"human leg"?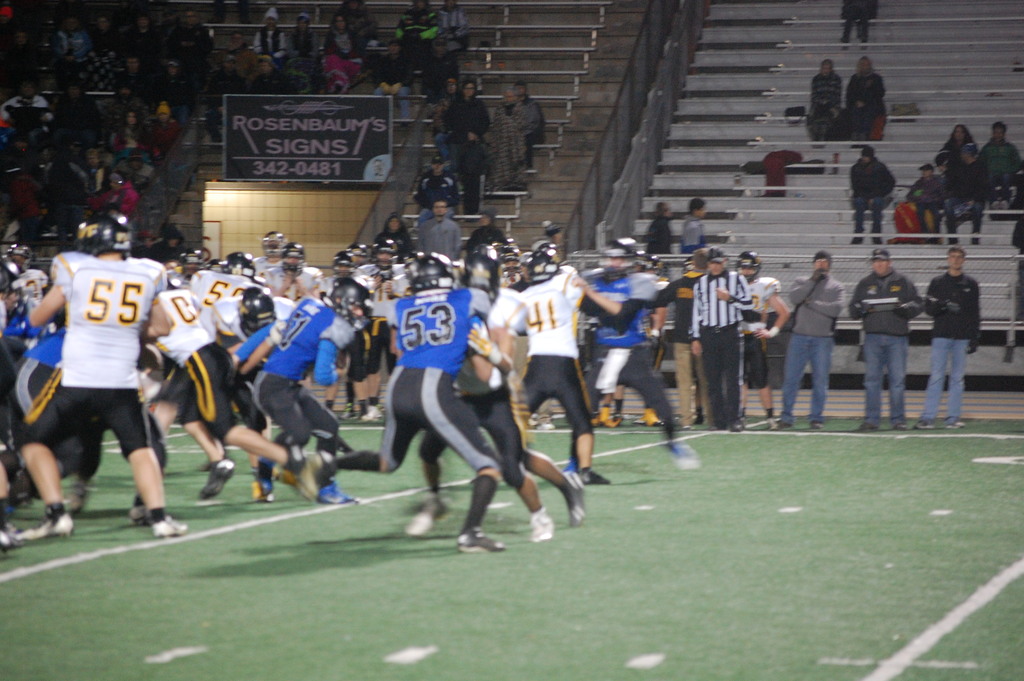
bbox=[723, 322, 744, 421]
